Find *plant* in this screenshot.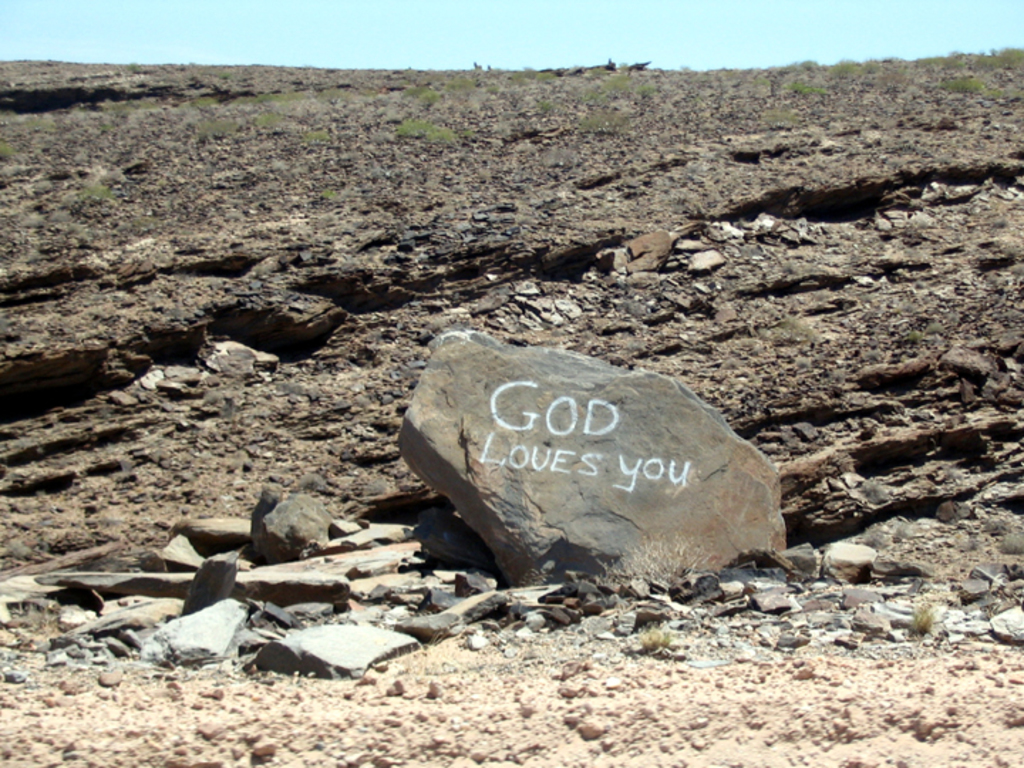
The bounding box for *plant* is left=984, top=88, right=1006, bottom=101.
